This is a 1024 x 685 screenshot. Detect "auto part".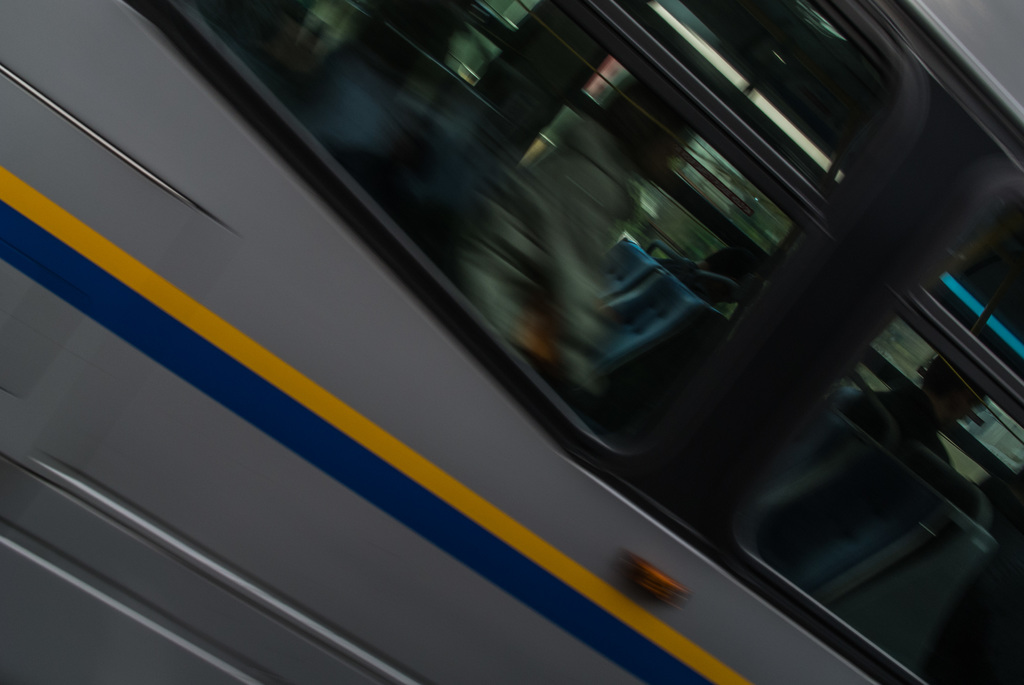
left=724, top=186, right=1023, bottom=684.
